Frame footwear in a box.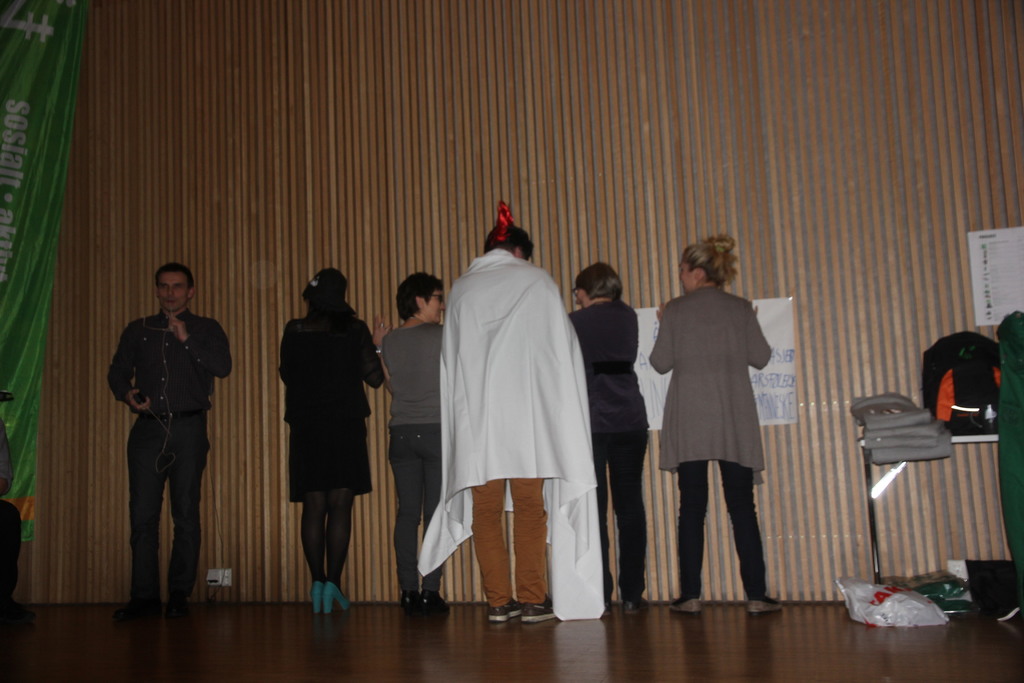
(491, 598, 520, 621).
